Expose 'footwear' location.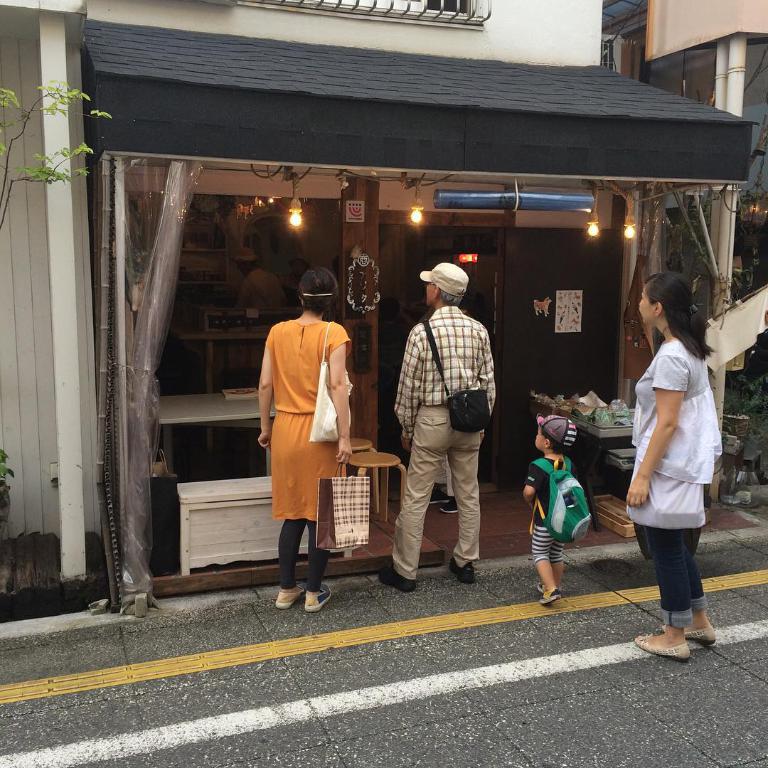
Exposed at (left=304, top=582, right=332, bottom=611).
